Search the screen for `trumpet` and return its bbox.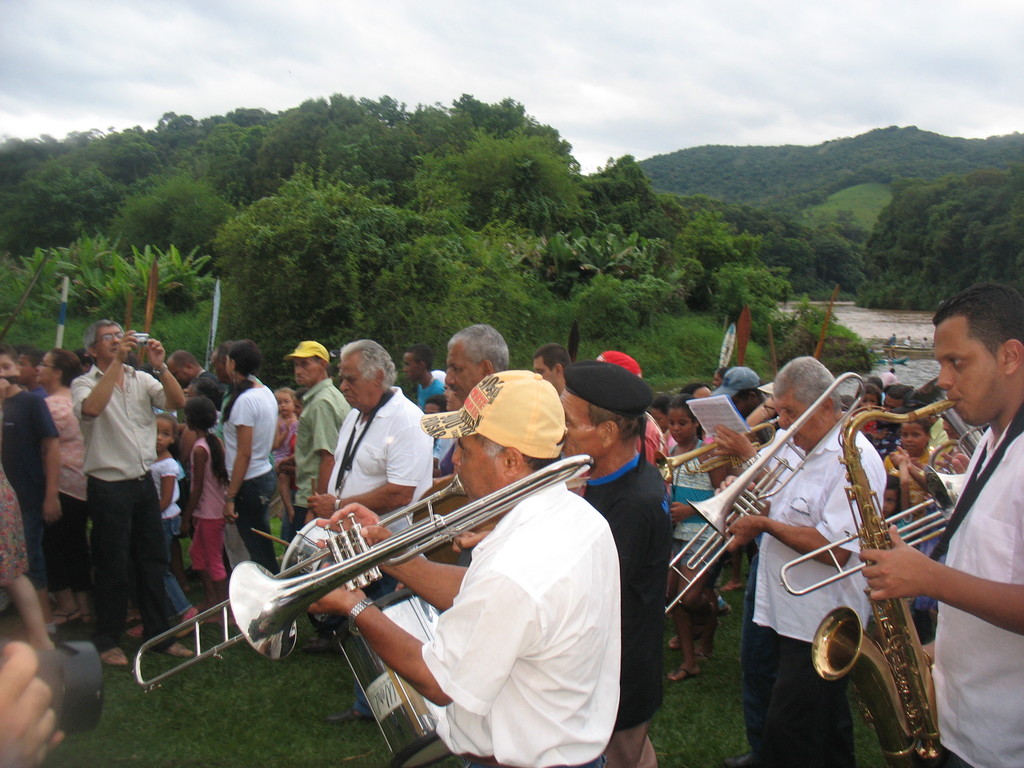
Found: (x1=659, y1=417, x2=783, y2=486).
